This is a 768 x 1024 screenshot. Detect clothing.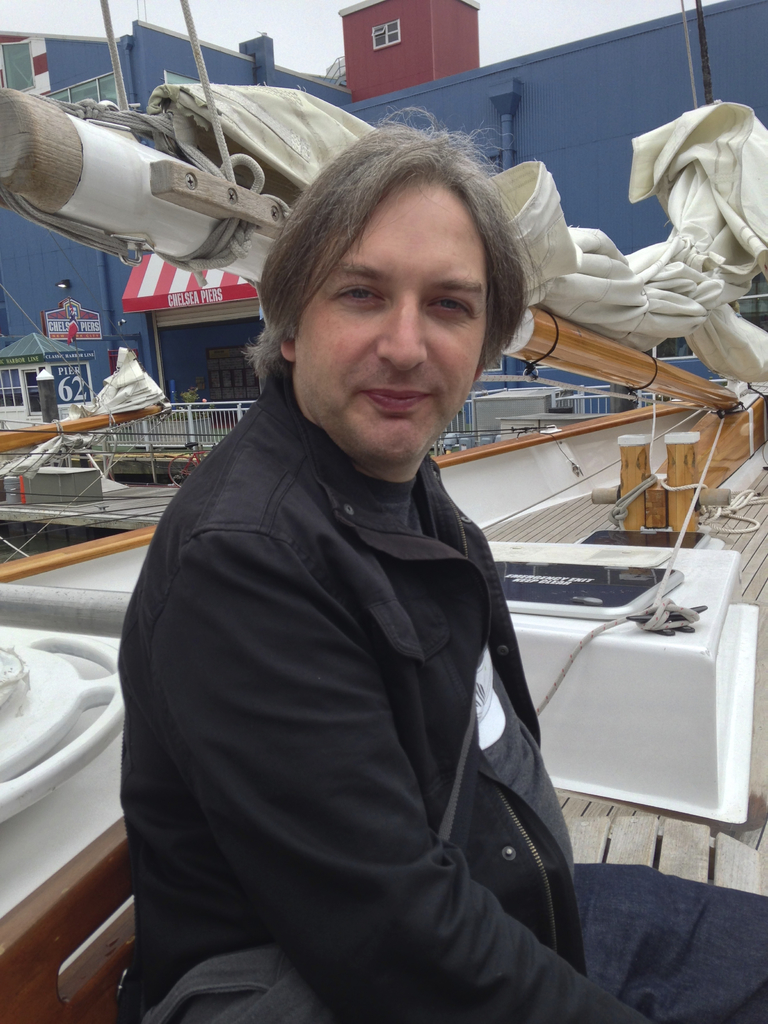
{"left": 113, "top": 356, "right": 767, "bottom": 1023}.
